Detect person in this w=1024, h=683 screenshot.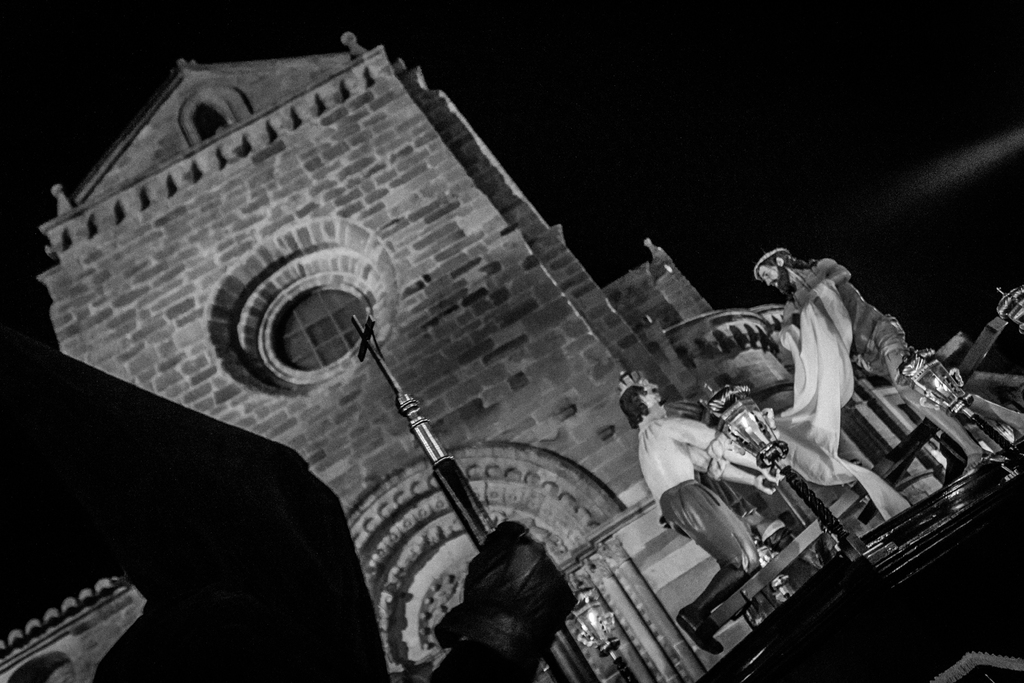
Detection: bbox=(617, 377, 787, 661).
